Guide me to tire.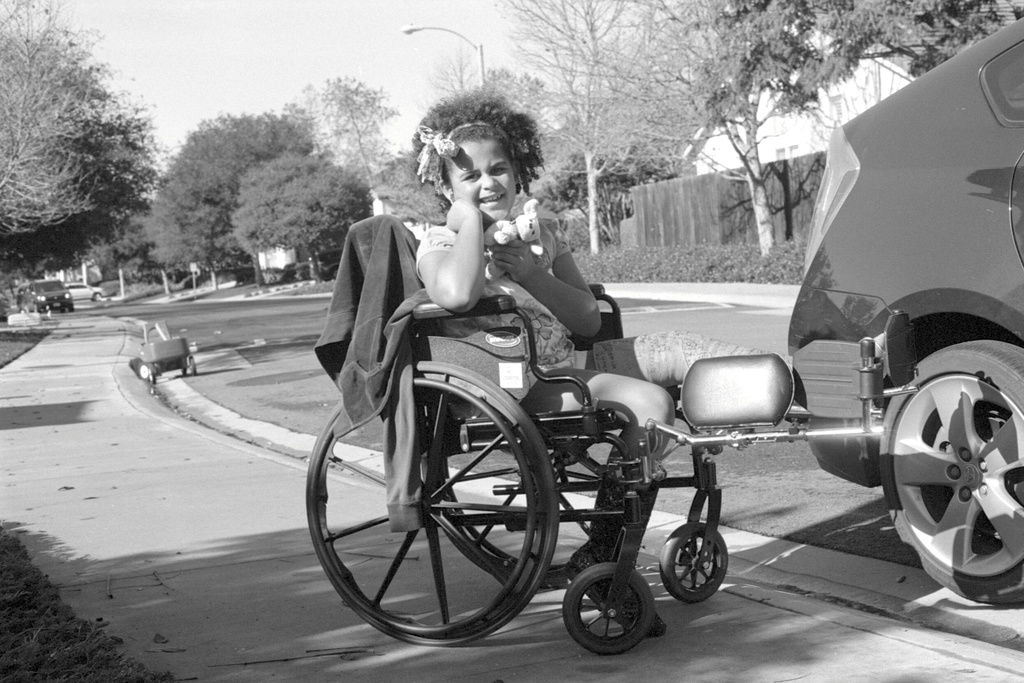
Guidance: (left=92, top=292, right=99, bottom=302).
